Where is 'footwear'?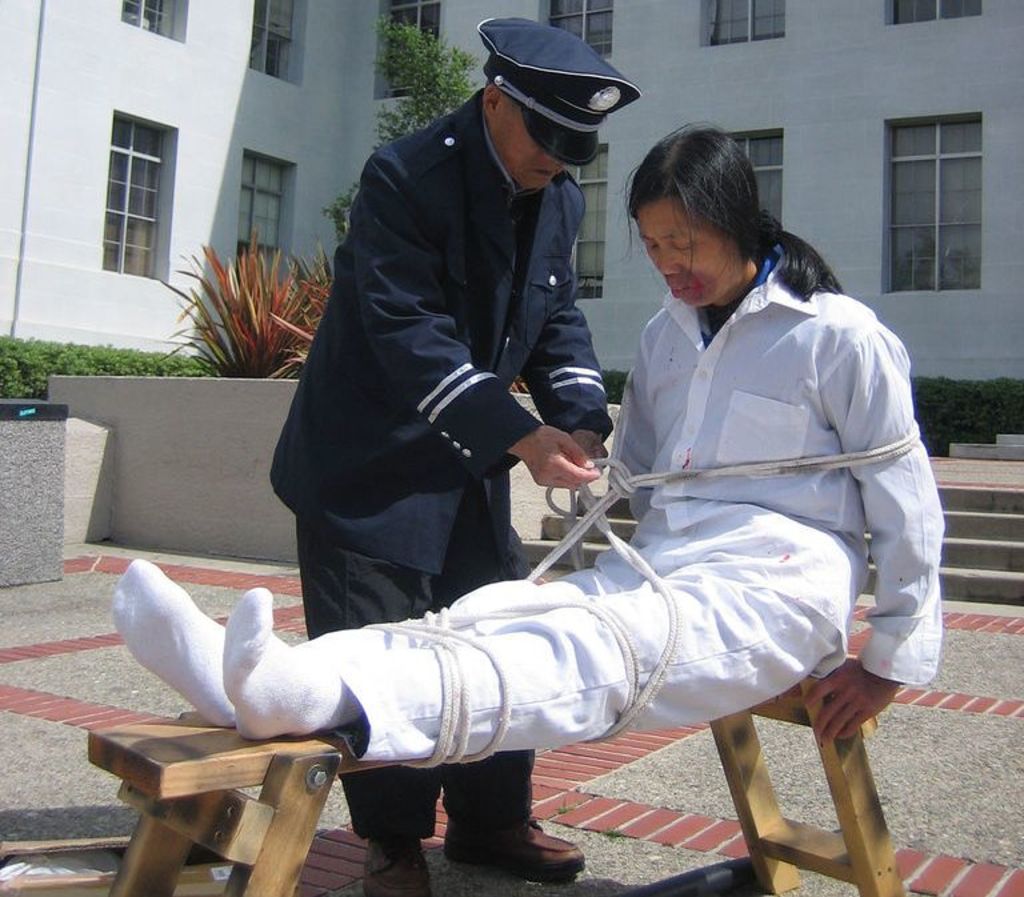
365/833/437/896.
